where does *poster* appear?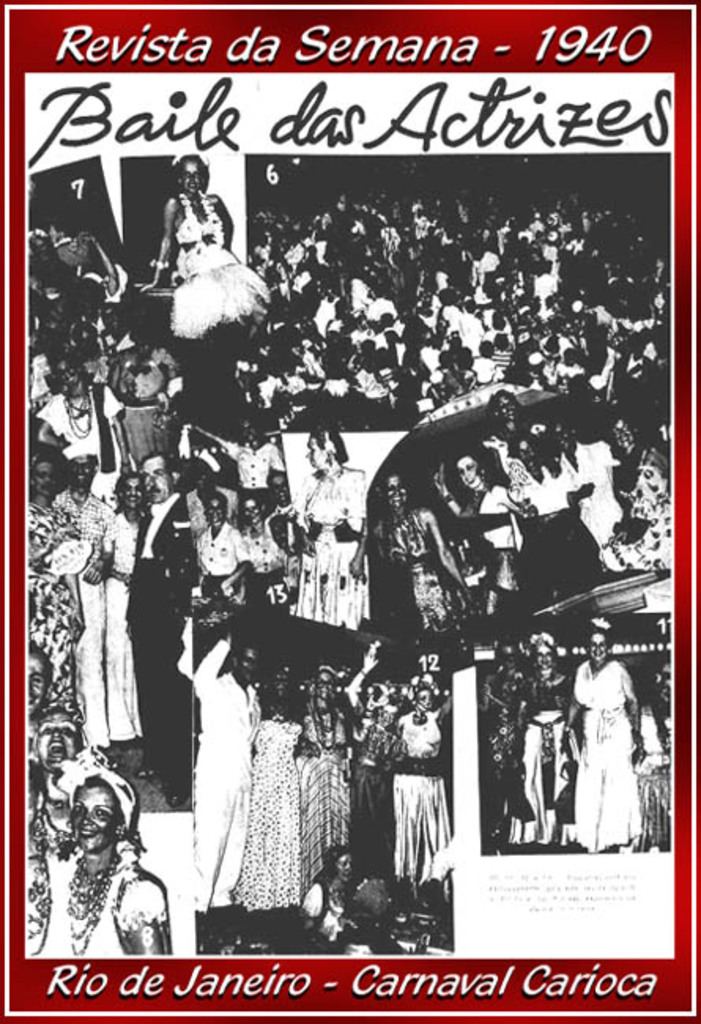
Appears at (left=0, top=0, right=699, bottom=1022).
